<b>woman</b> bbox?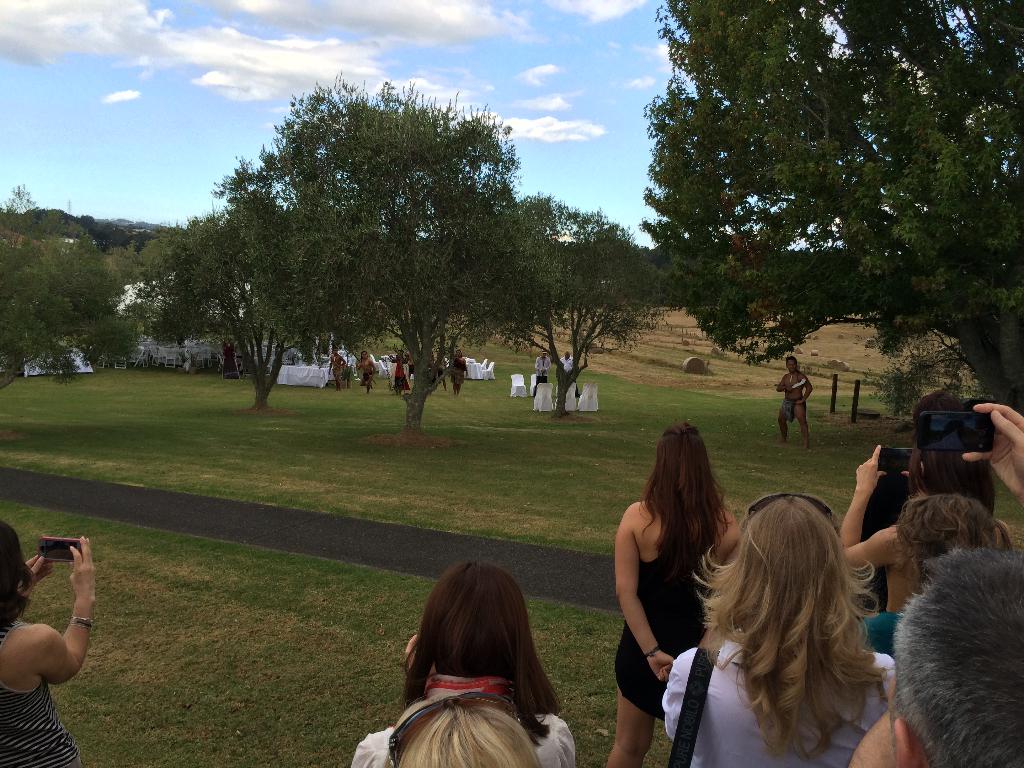
349,560,576,767
